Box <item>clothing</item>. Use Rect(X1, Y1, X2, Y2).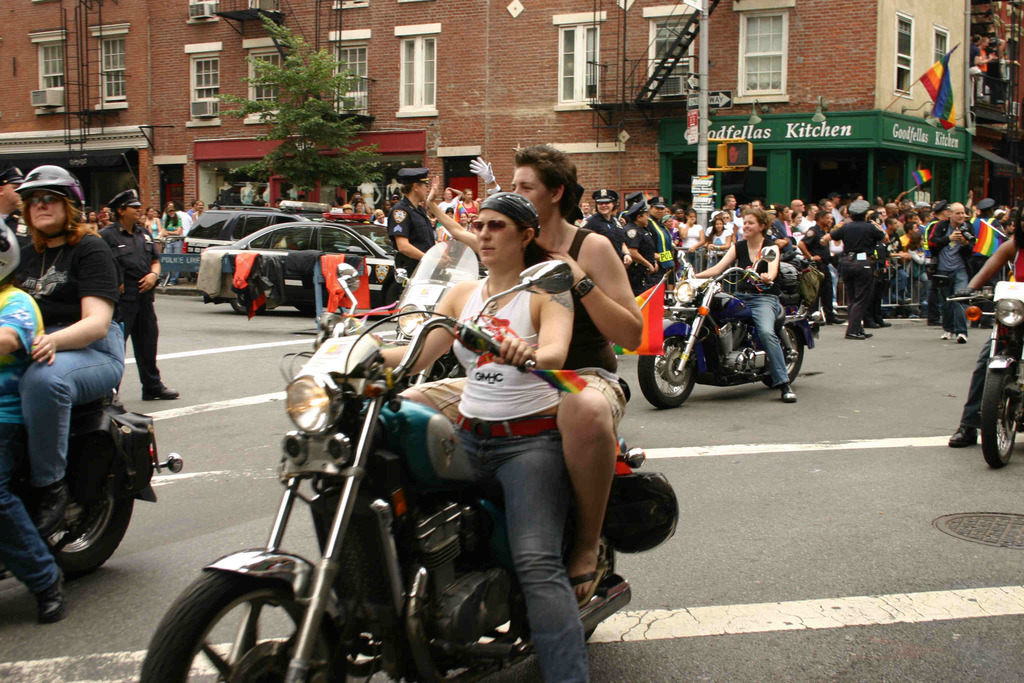
Rect(380, 177, 432, 288).
